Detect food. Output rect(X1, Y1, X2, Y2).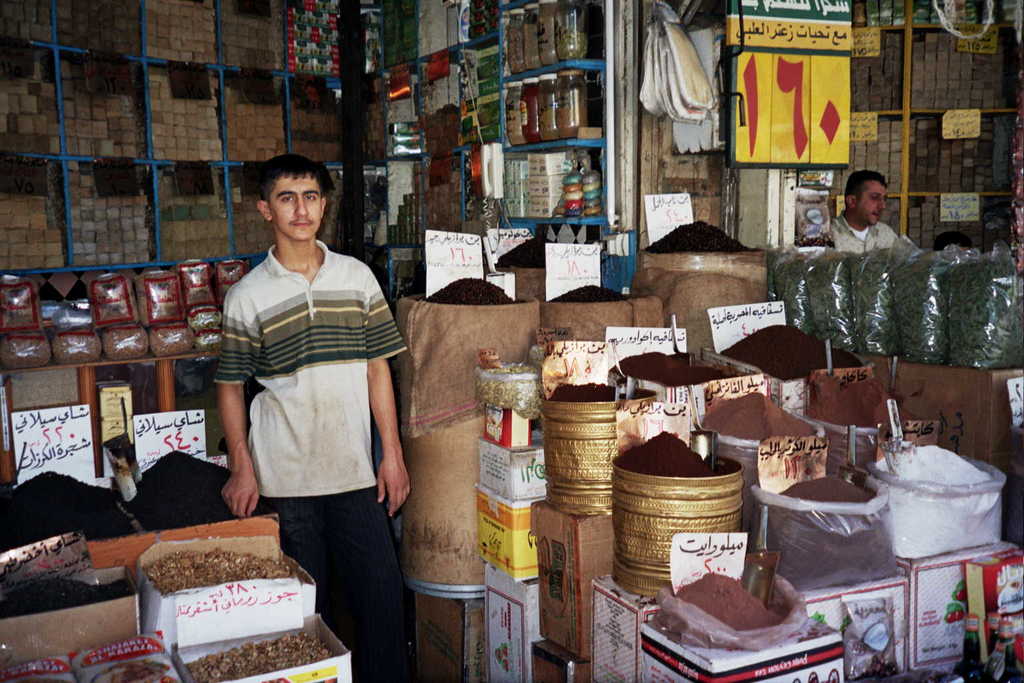
rect(701, 389, 816, 441).
